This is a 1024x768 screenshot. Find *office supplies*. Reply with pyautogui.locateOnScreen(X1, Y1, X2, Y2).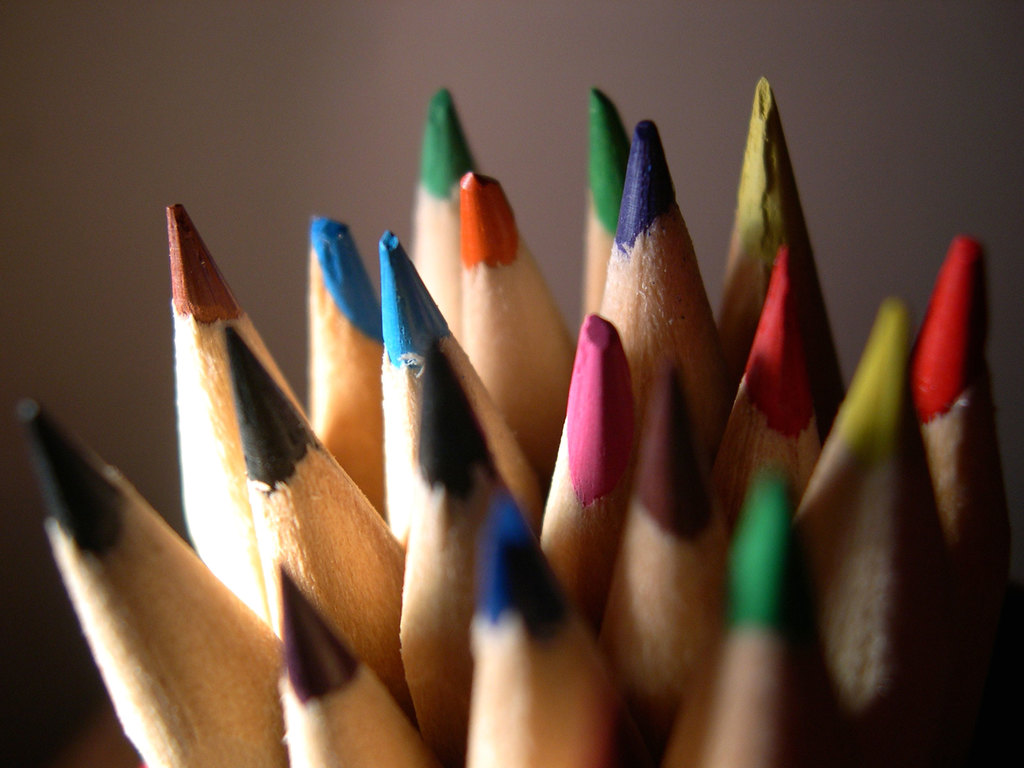
pyautogui.locateOnScreen(166, 207, 328, 581).
